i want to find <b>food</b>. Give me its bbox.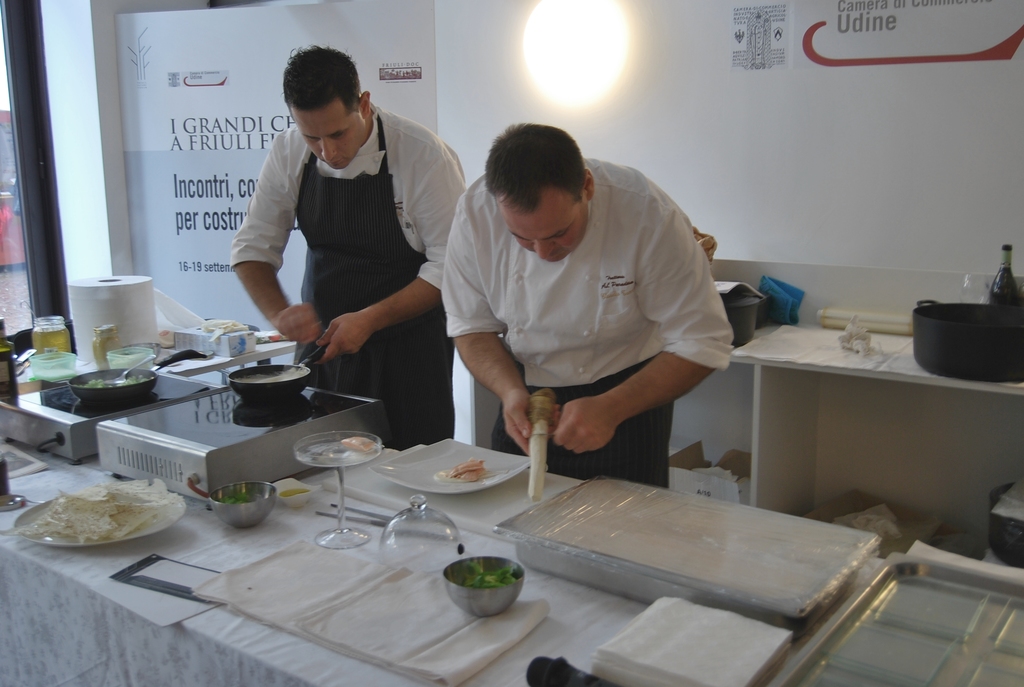
(342, 432, 380, 455).
